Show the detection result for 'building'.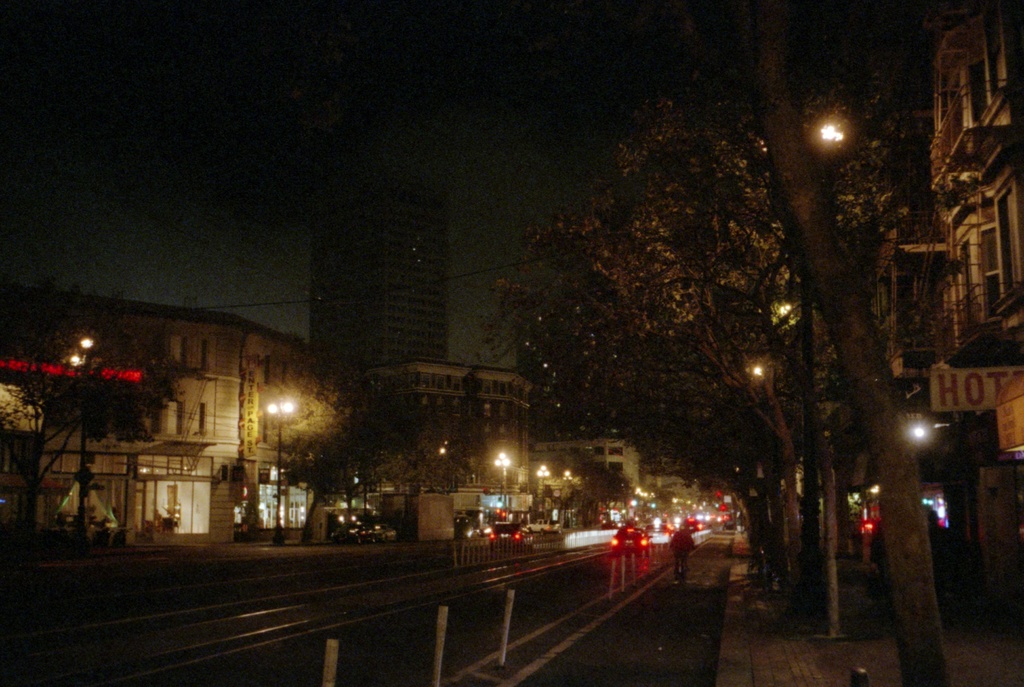
box=[769, 4, 1023, 599].
